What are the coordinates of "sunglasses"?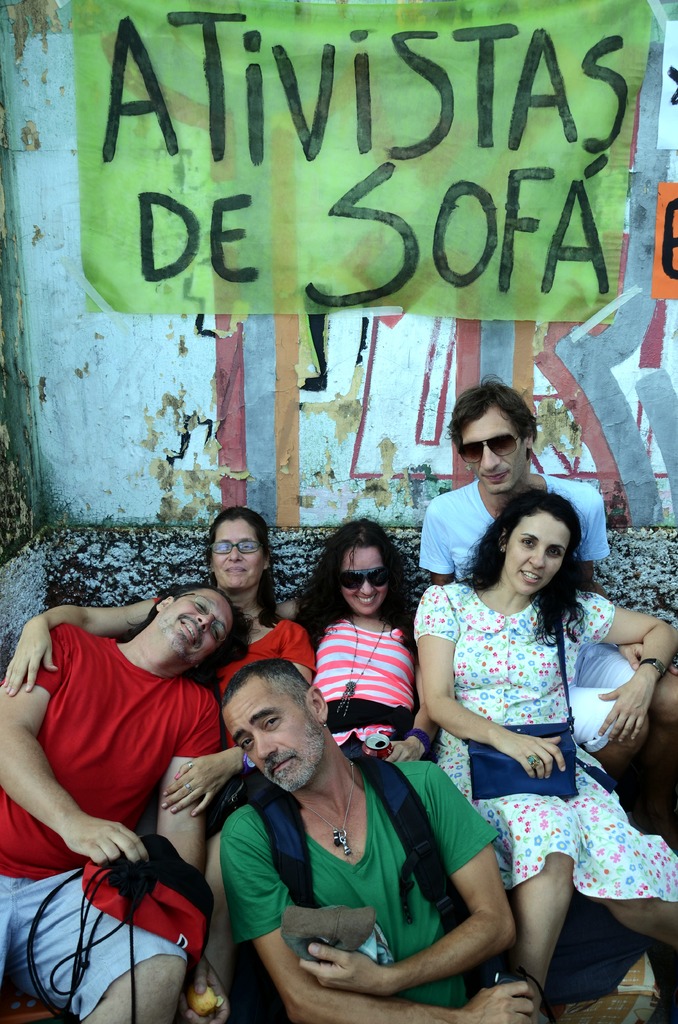
[left=461, top=433, right=519, bottom=464].
